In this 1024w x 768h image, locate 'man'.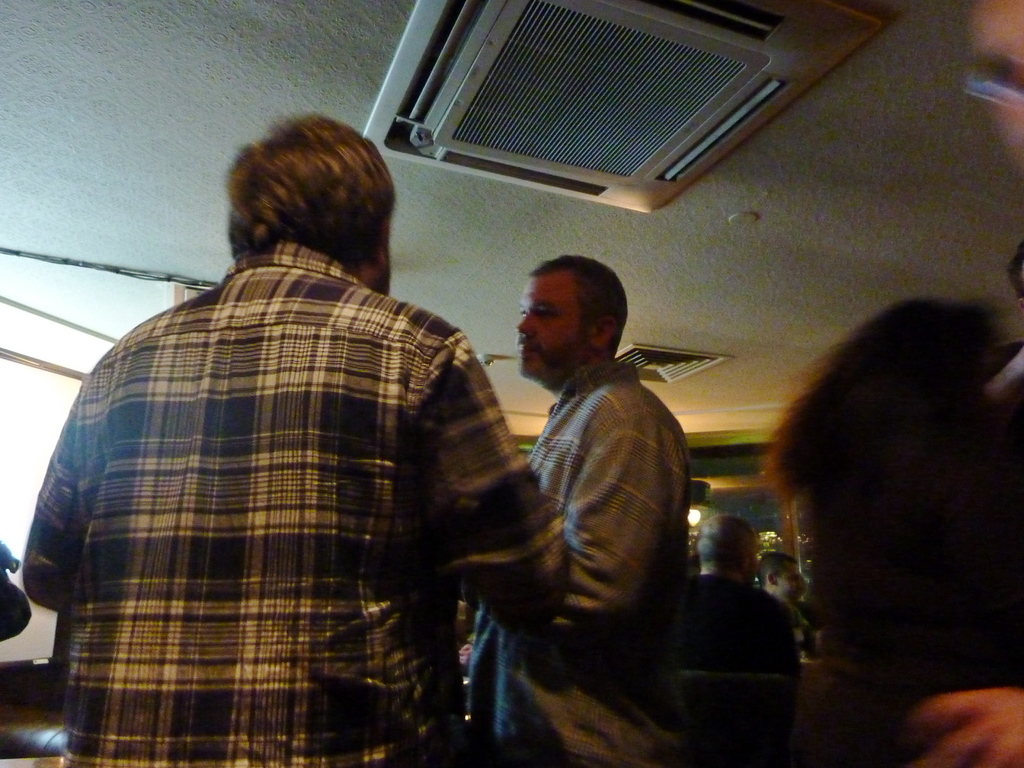
Bounding box: (left=458, top=228, right=727, bottom=746).
